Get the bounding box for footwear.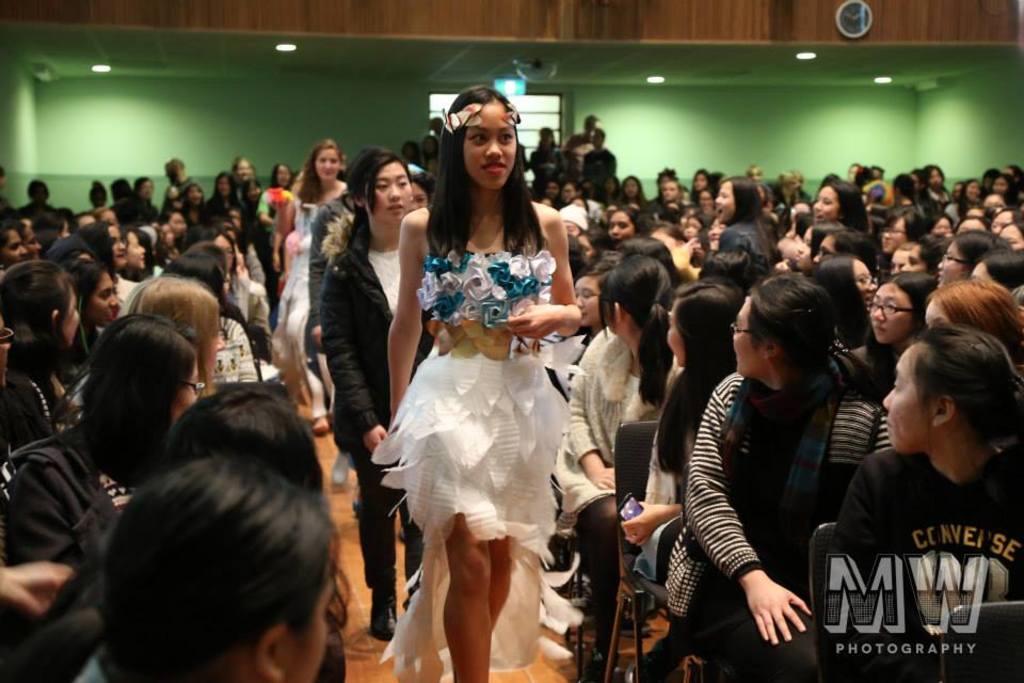
bbox(327, 457, 351, 495).
